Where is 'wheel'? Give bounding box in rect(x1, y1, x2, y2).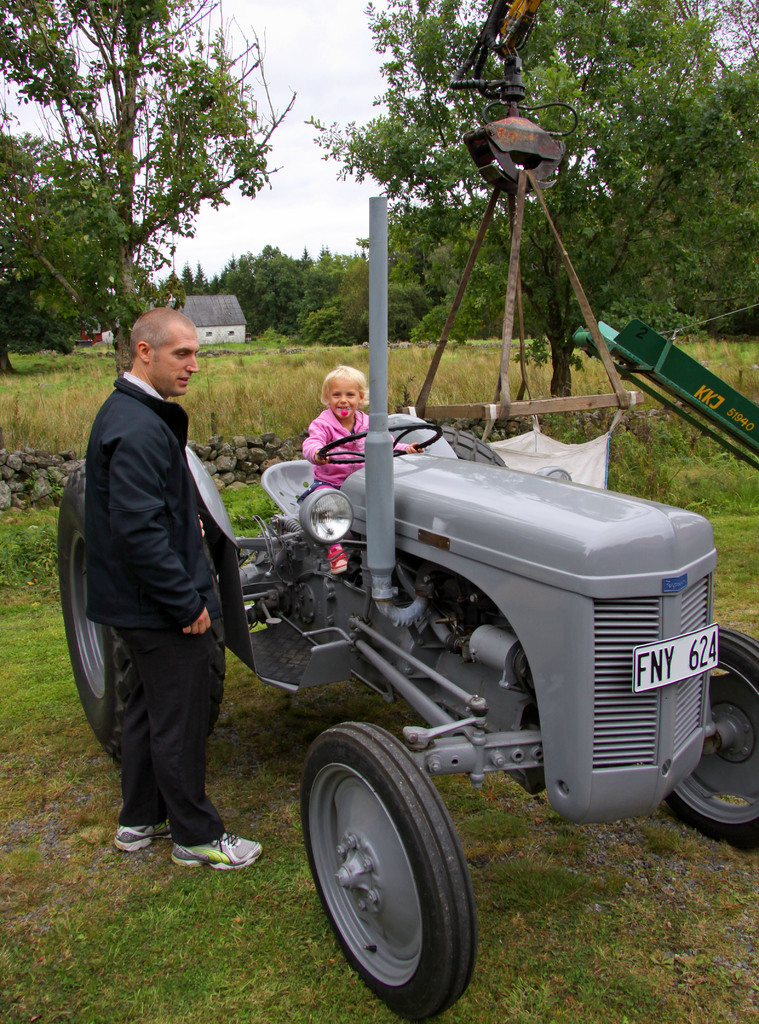
rect(309, 729, 472, 1006).
